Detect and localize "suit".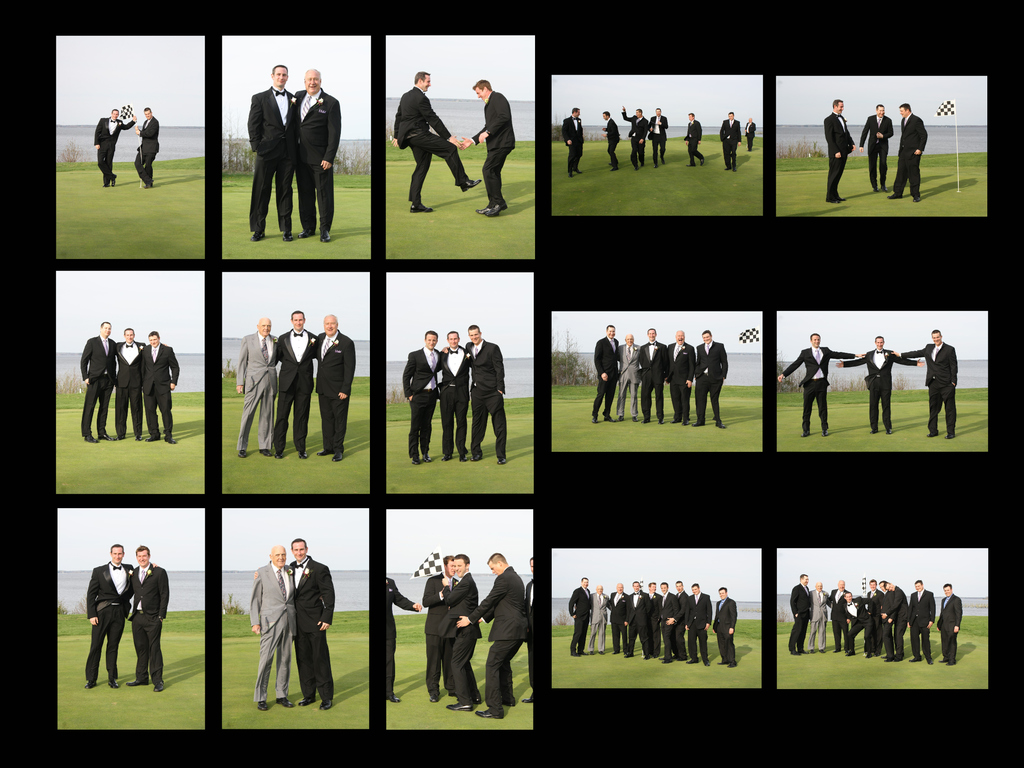
Localized at 402 344 444 457.
